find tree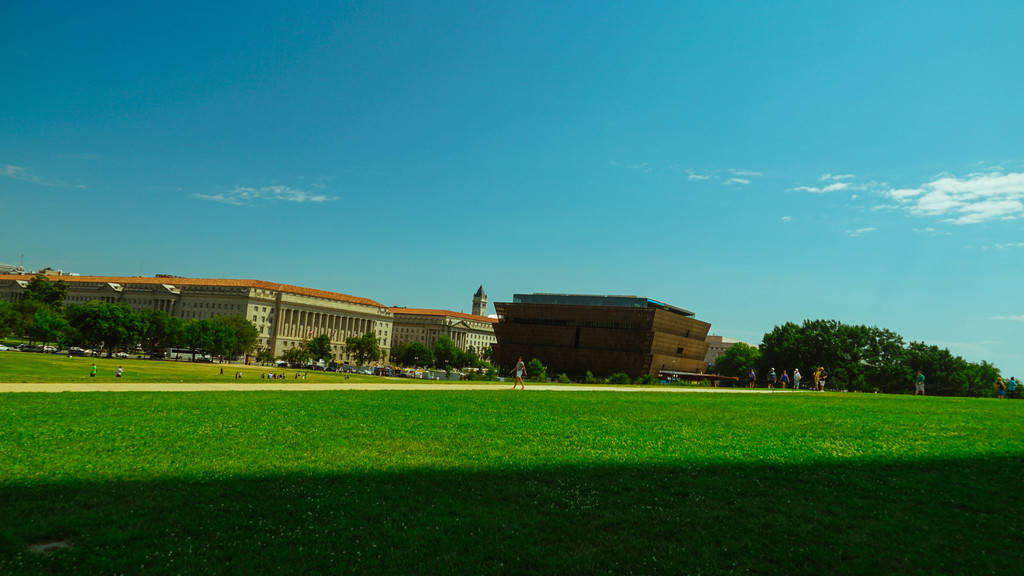
bbox=[297, 328, 338, 371]
